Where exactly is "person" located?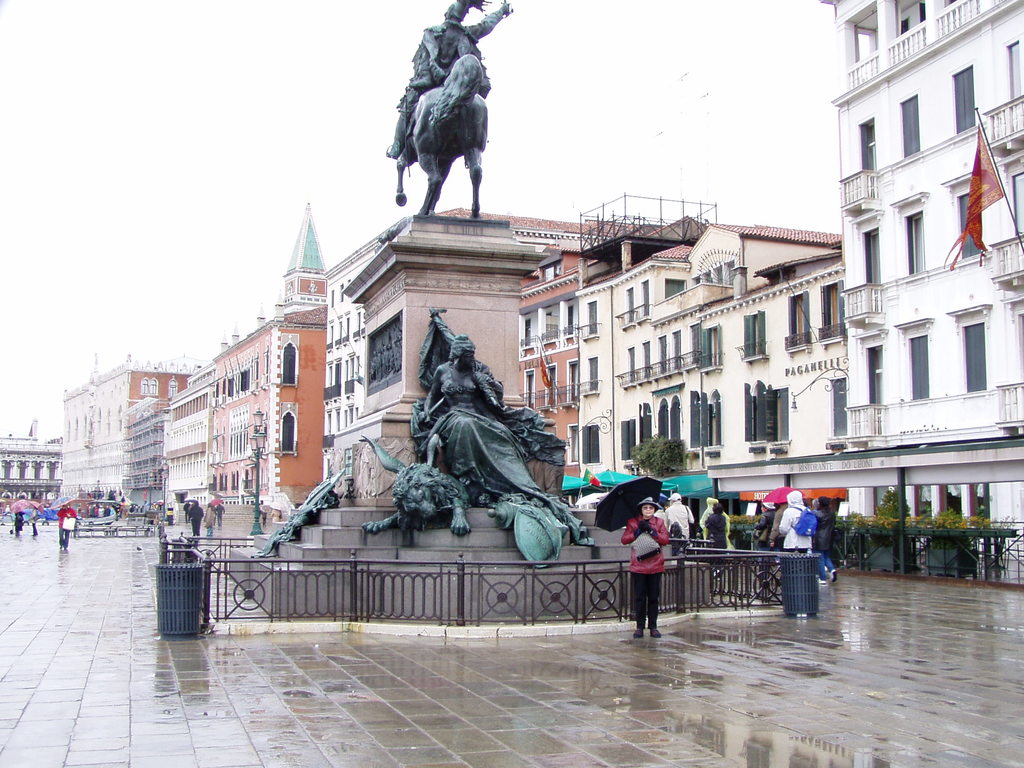
Its bounding box is 57, 504, 77, 547.
